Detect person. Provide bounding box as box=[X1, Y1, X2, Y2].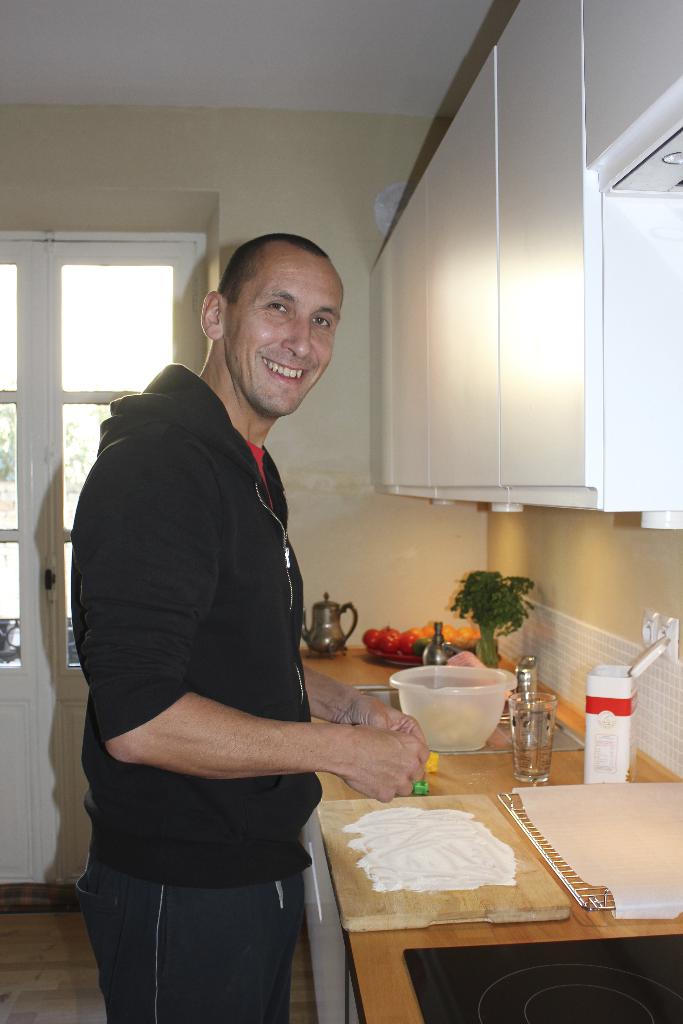
box=[82, 195, 391, 986].
